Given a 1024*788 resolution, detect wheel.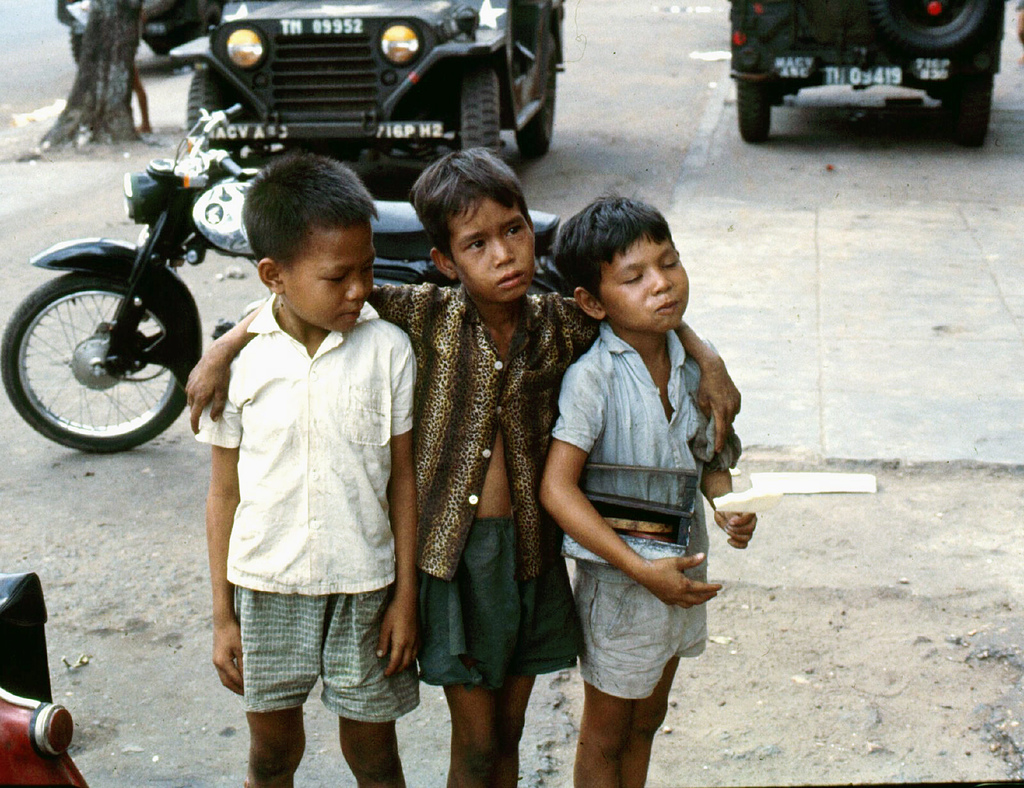
left=733, top=74, right=776, bottom=143.
